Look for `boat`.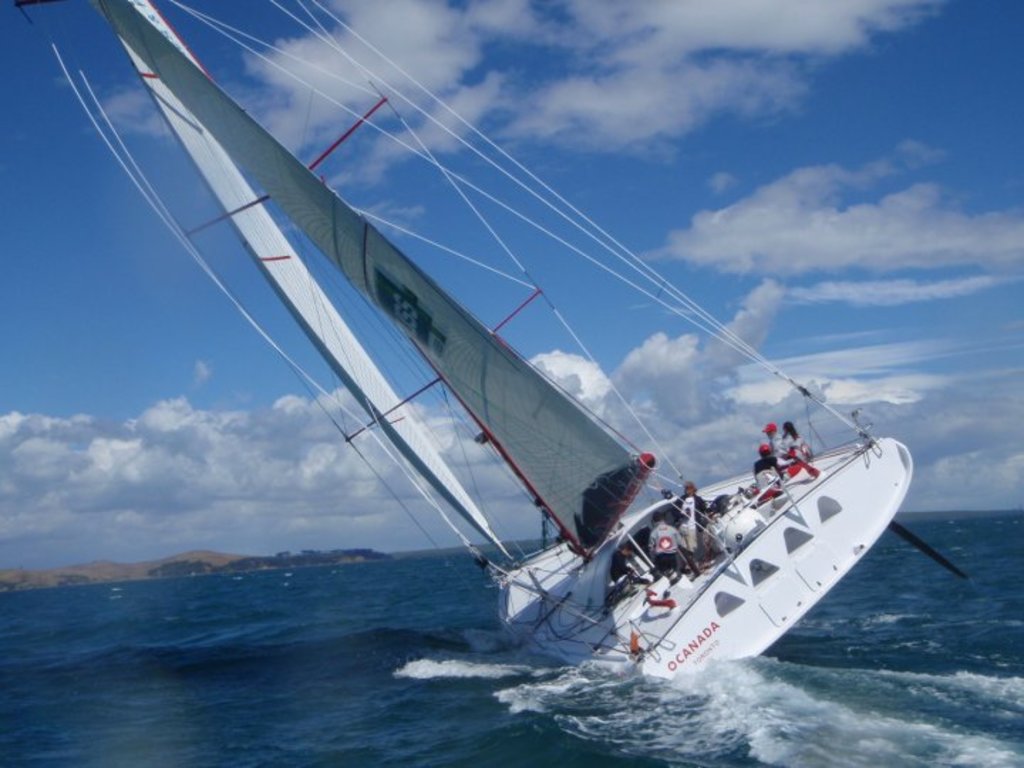
Found: 131,84,981,676.
